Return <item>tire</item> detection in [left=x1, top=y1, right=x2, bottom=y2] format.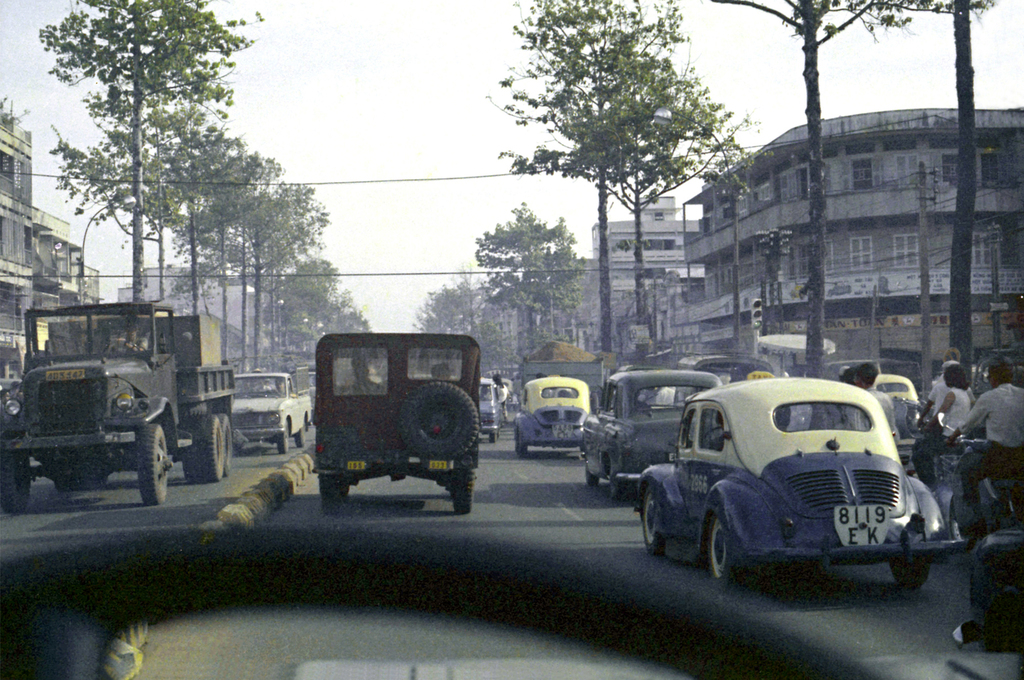
[left=709, top=514, right=739, bottom=589].
